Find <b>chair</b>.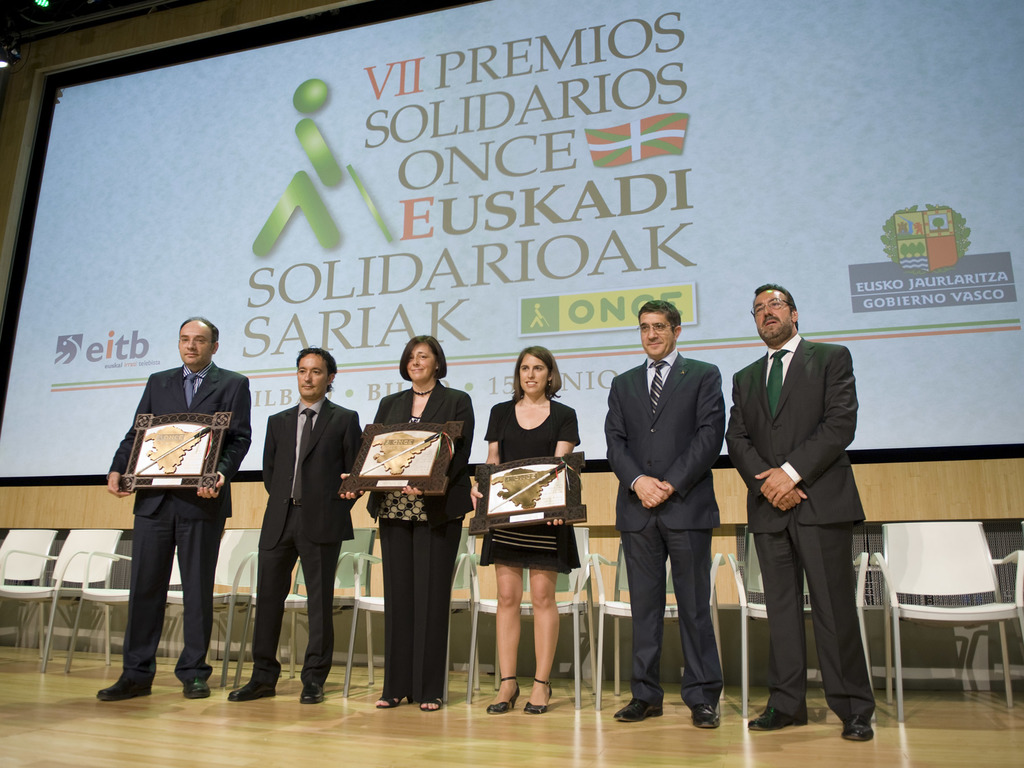
[0, 526, 42, 637].
